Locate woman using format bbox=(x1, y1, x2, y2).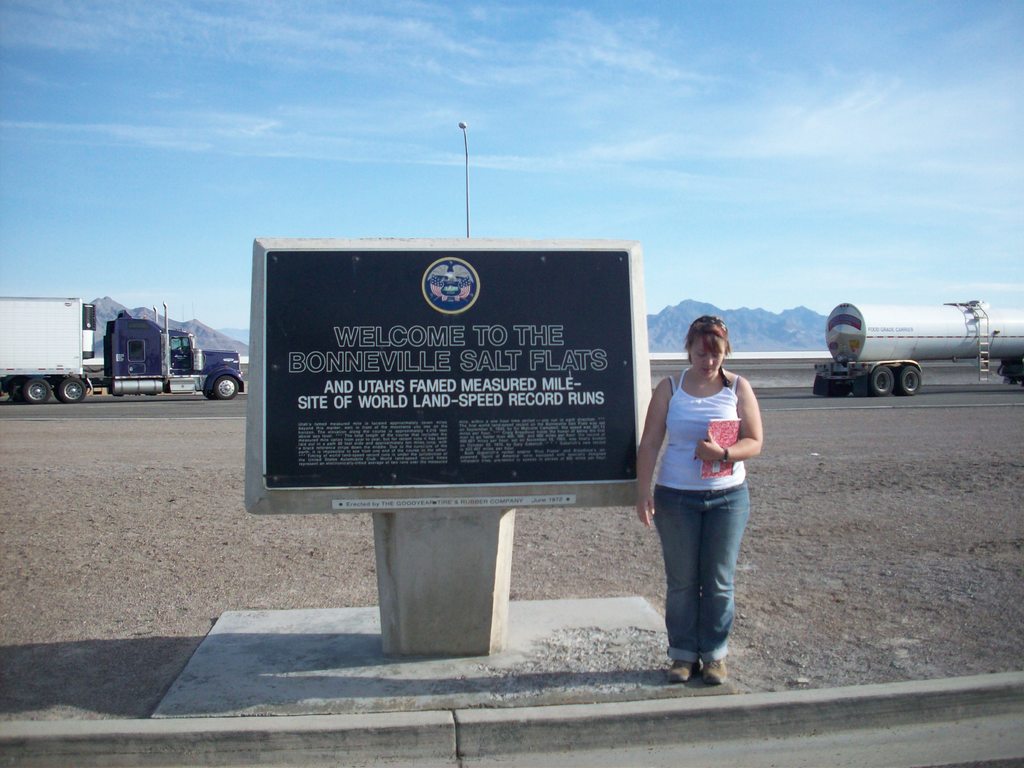
bbox=(637, 308, 771, 678).
